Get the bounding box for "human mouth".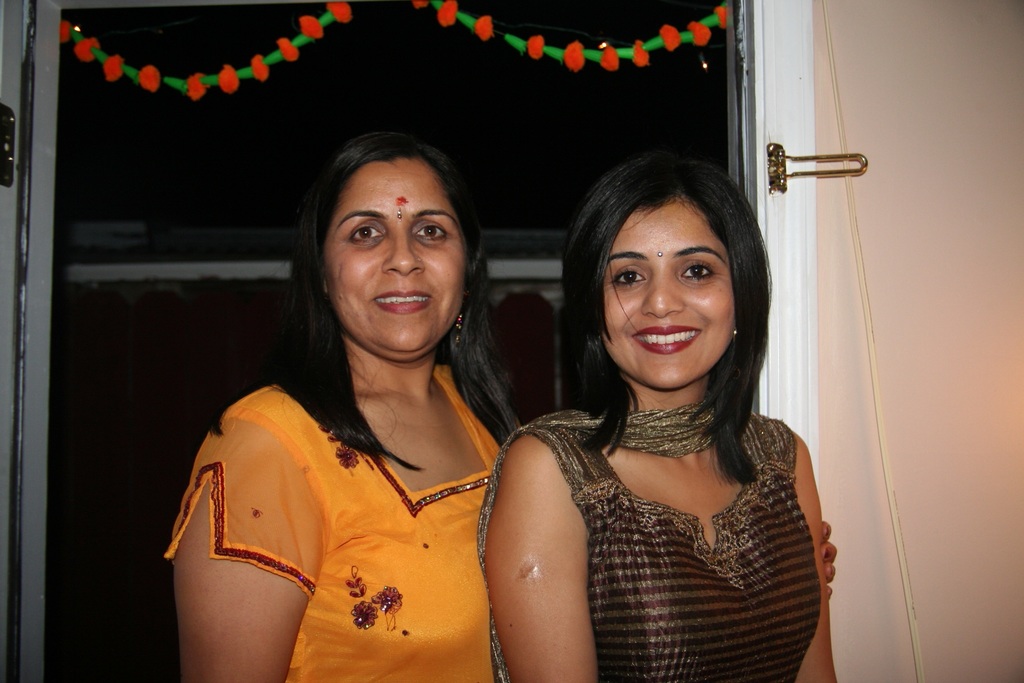
632, 323, 704, 354.
